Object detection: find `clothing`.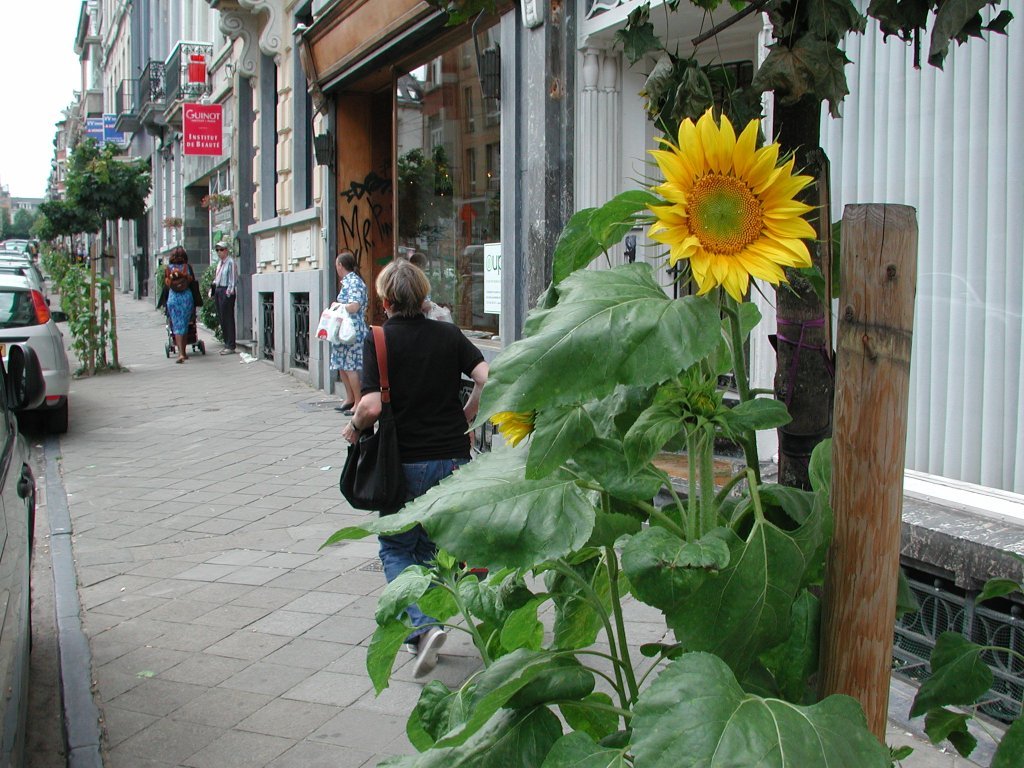
[left=358, top=308, right=484, bottom=647].
